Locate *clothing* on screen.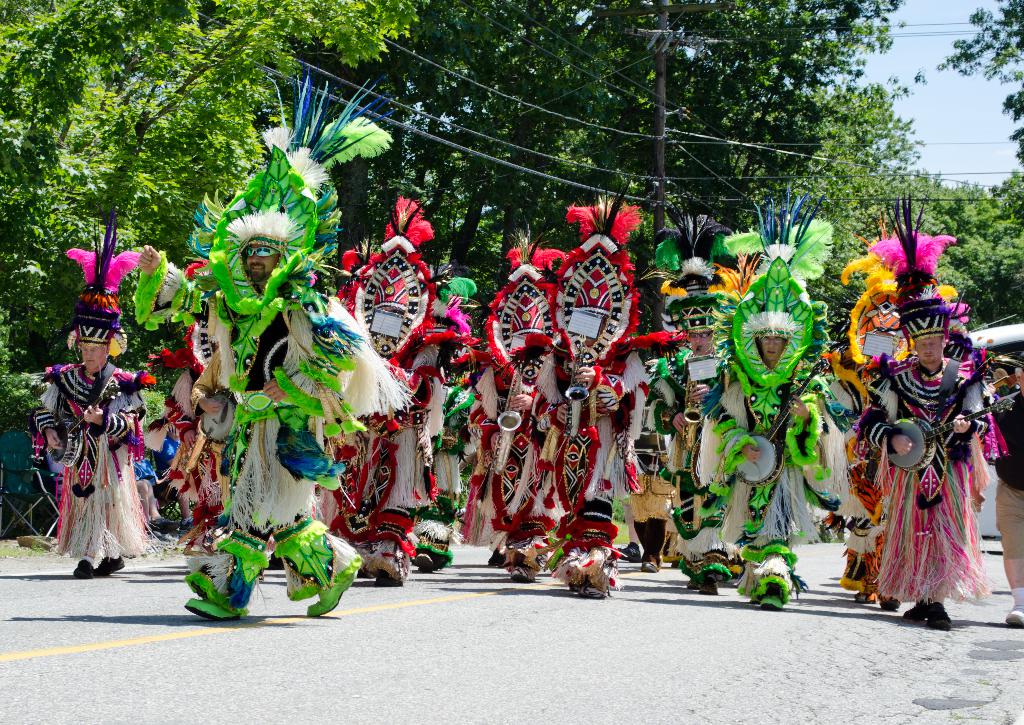
On screen at [x1=173, y1=186, x2=380, y2=610].
